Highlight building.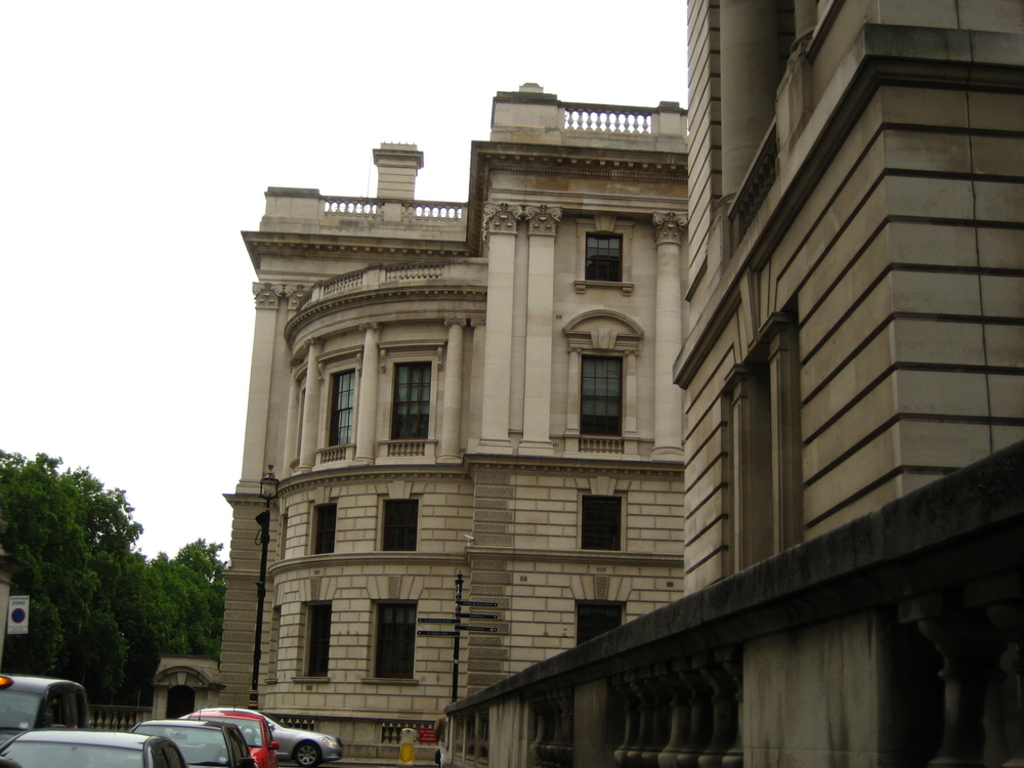
Highlighted region: 220/1/1023/767.
